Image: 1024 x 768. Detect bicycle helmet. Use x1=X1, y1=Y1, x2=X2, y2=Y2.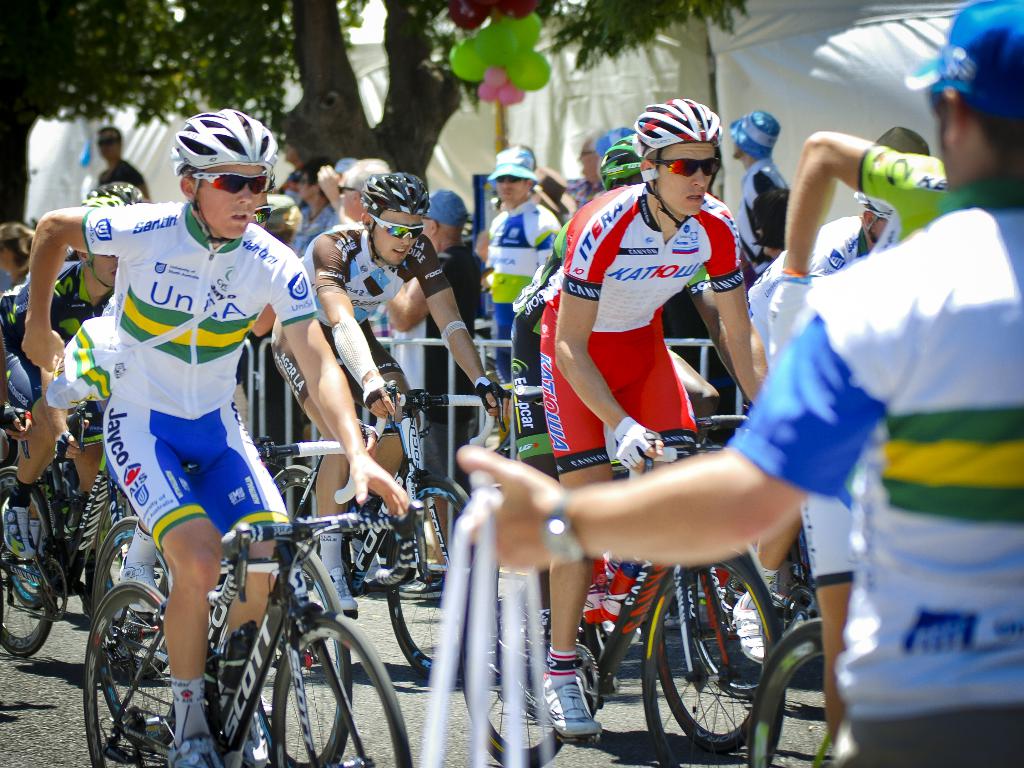
x1=174, y1=102, x2=280, y2=183.
